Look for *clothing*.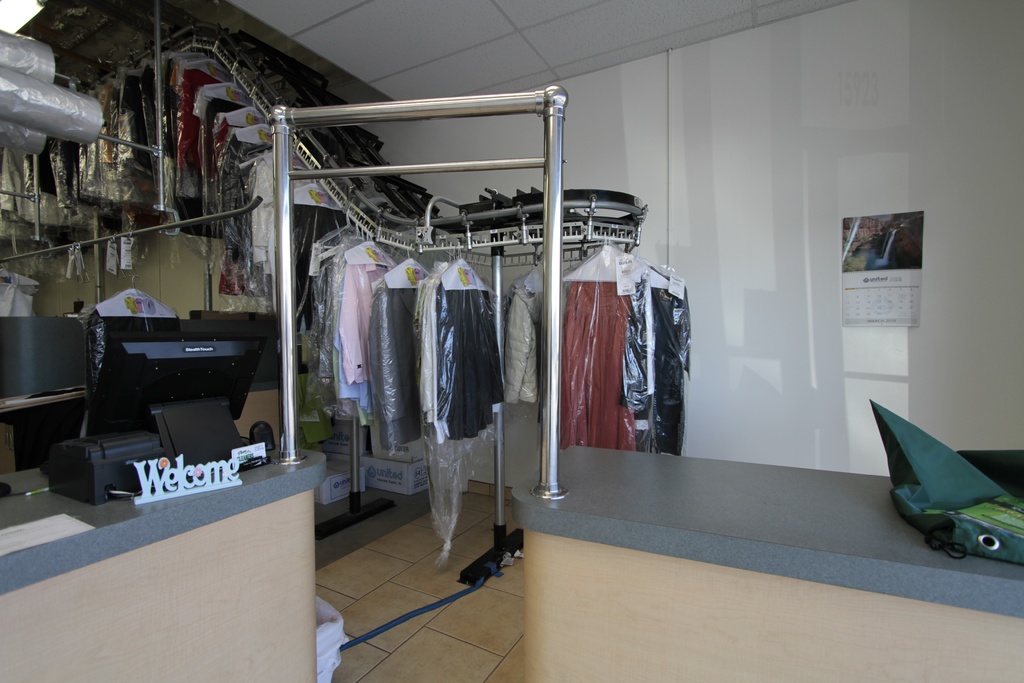
Found: 422:261:486:443.
